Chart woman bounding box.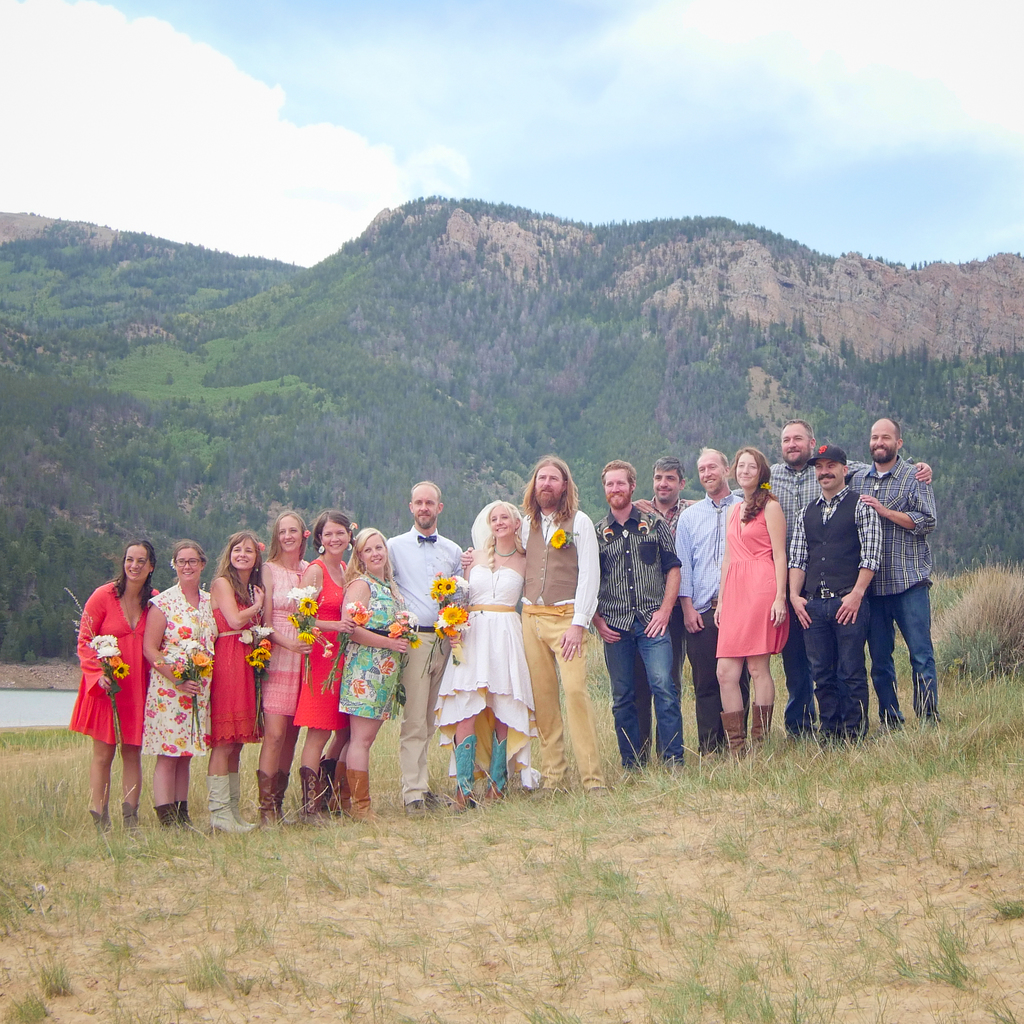
Charted: x1=263 y1=511 x2=308 y2=829.
